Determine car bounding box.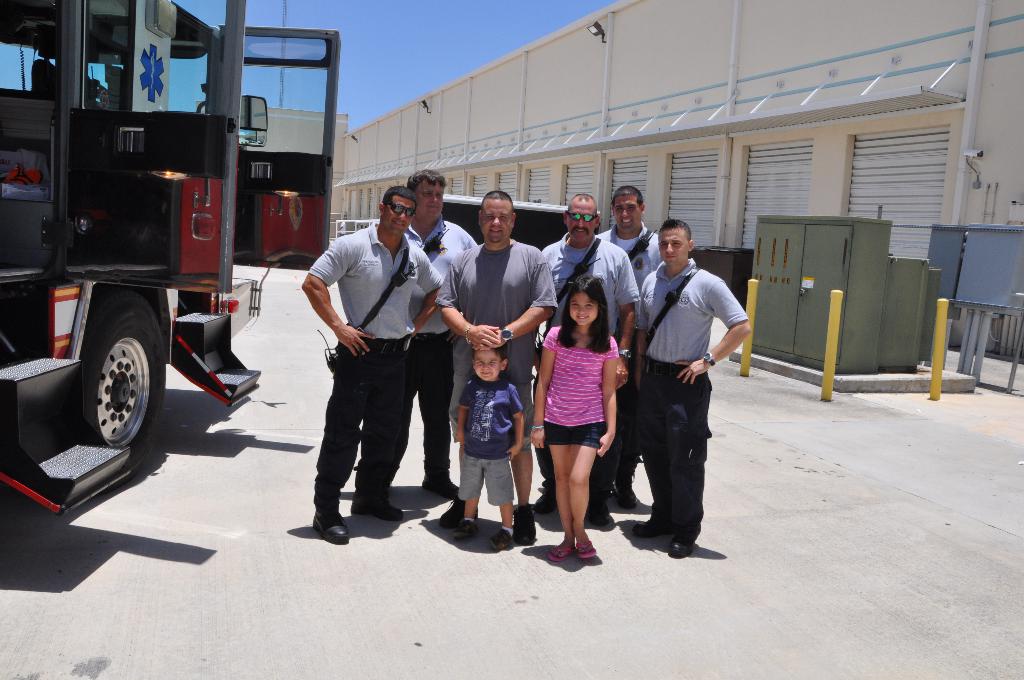
Determined: <bbox>0, 0, 344, 512</bbox>.
